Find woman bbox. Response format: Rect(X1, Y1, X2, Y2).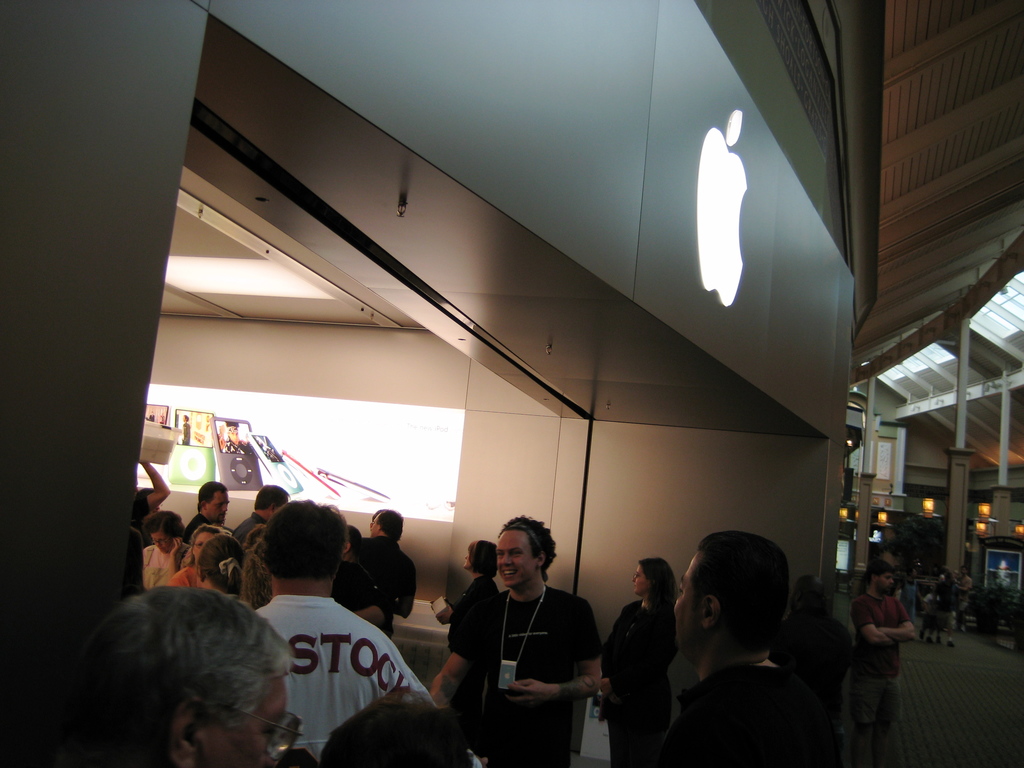
Rect(143, 510, 193, 589).
